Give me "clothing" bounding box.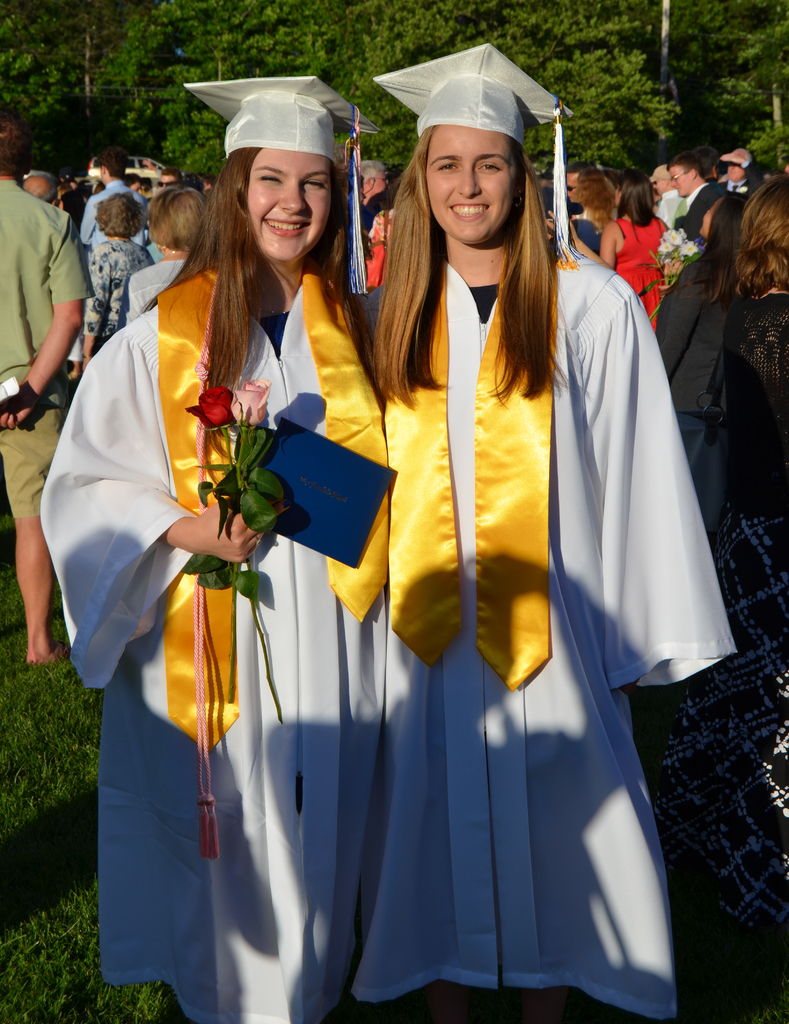
pyautogui.locateOnScreen(610, 210, 674, 313).
